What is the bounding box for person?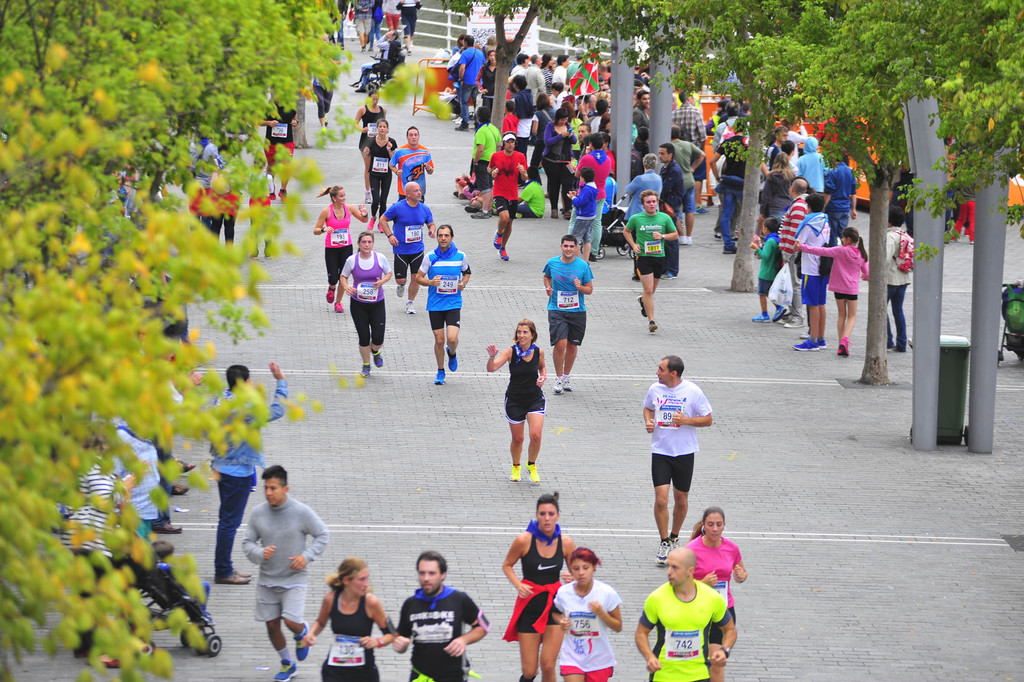
{"x1": 668, "y1": 90, "x2": 712, "y2": 159}.
